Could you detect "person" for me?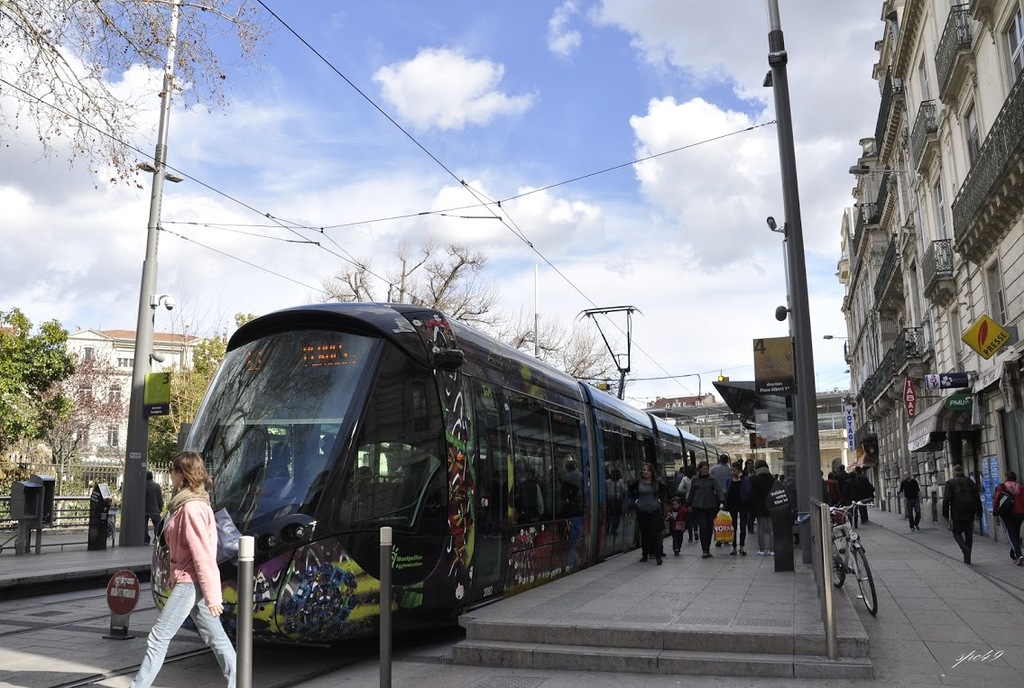
Detection result: [896, 469, 926, 534].
